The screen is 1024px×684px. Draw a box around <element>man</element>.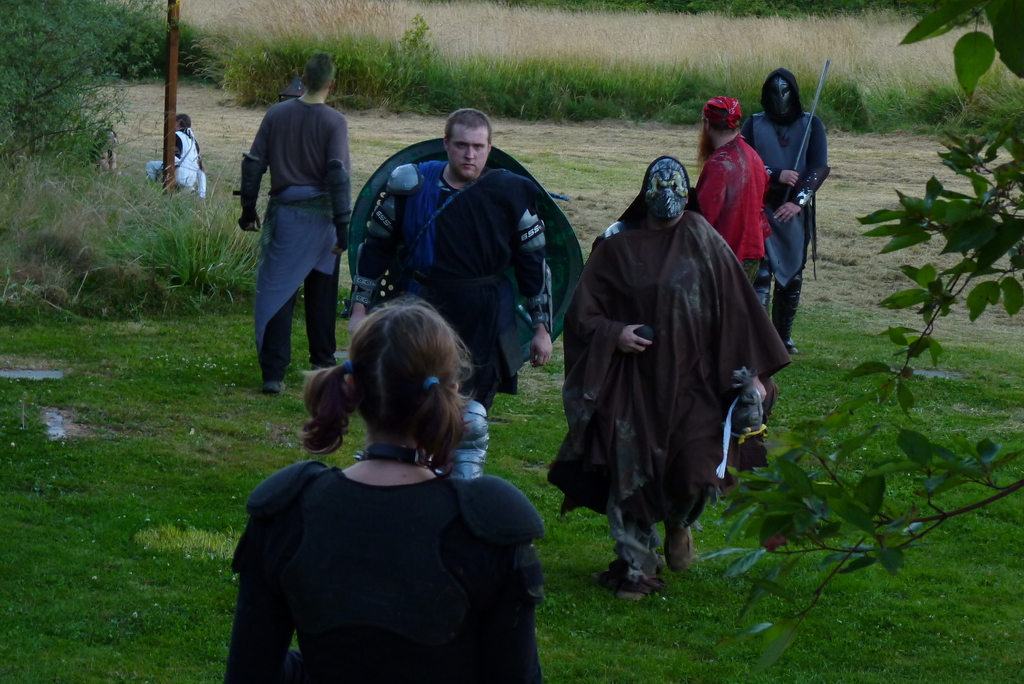
detection(674, 90, 776, 475).
